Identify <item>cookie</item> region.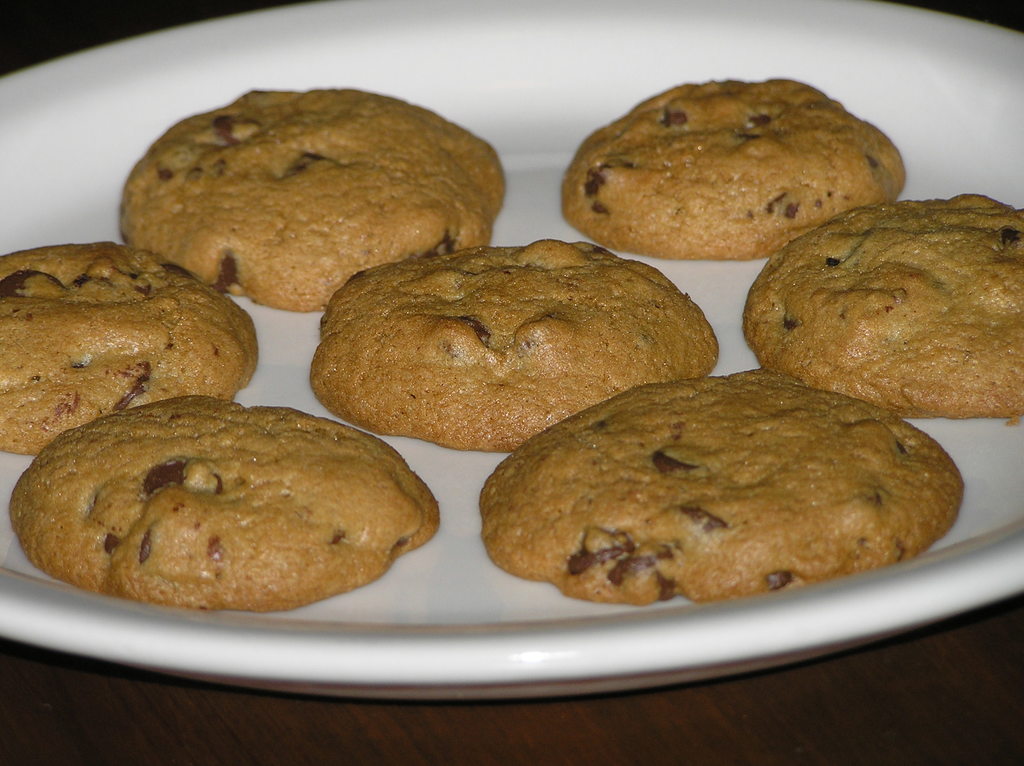
Region: [481,372,968,612].
